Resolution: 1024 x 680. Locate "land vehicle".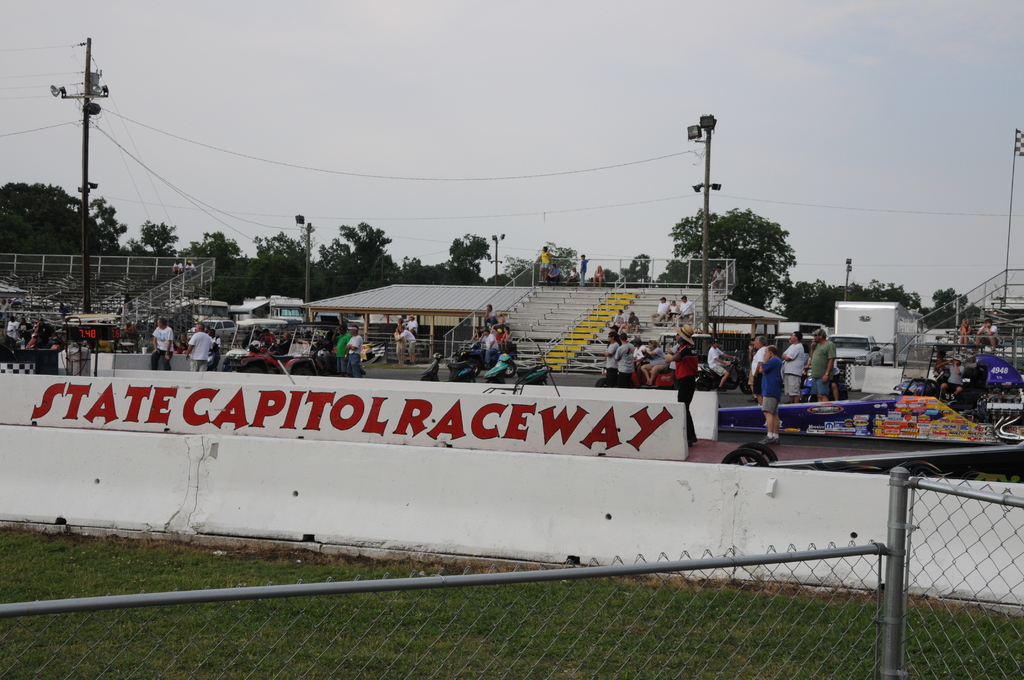
detection(595, 328, 717, 397).
